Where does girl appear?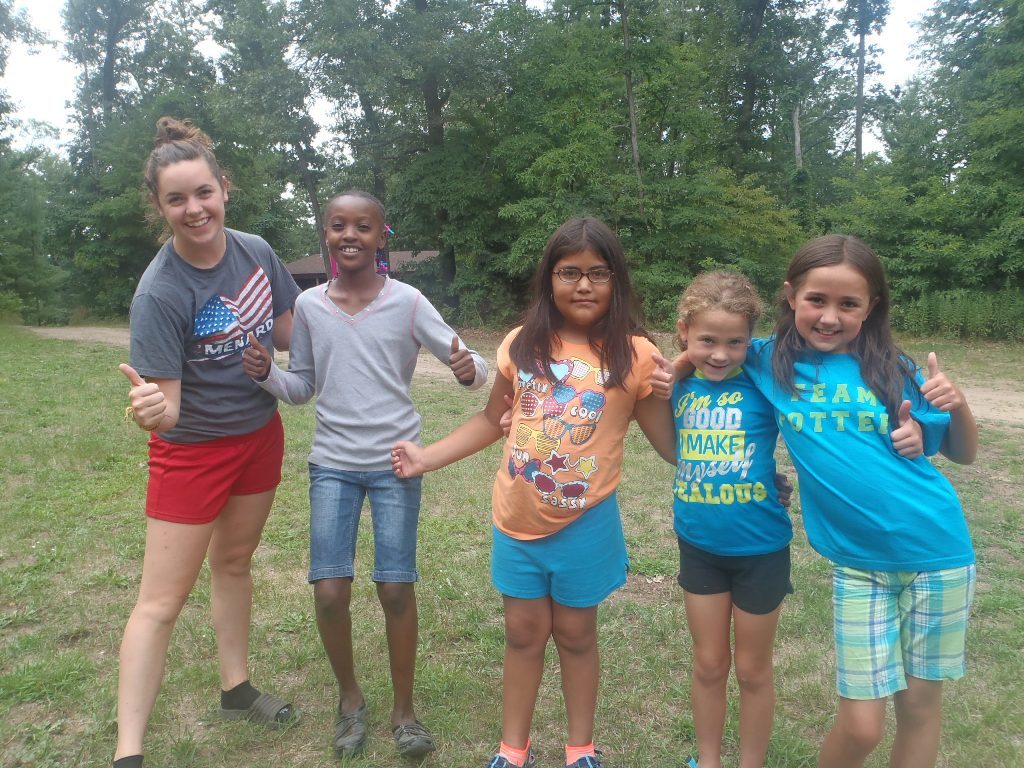
Appears at (x1=113, y1=117, x2=302, y2=767).
